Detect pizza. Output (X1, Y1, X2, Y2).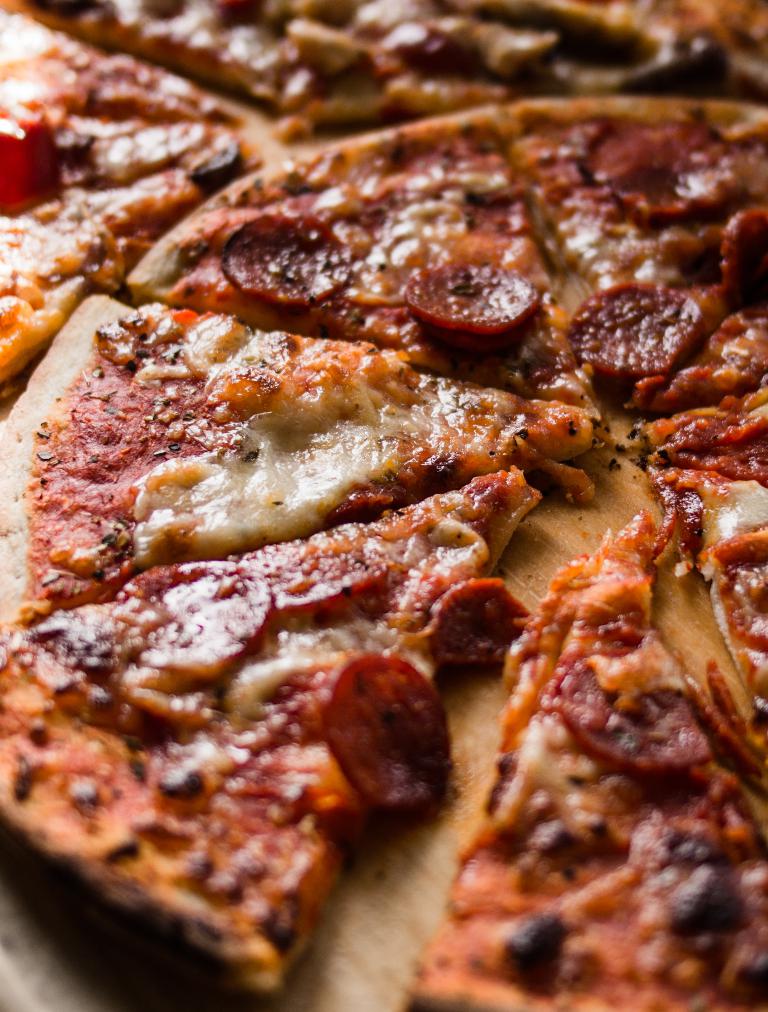
(0, 0, 767, 1001).
